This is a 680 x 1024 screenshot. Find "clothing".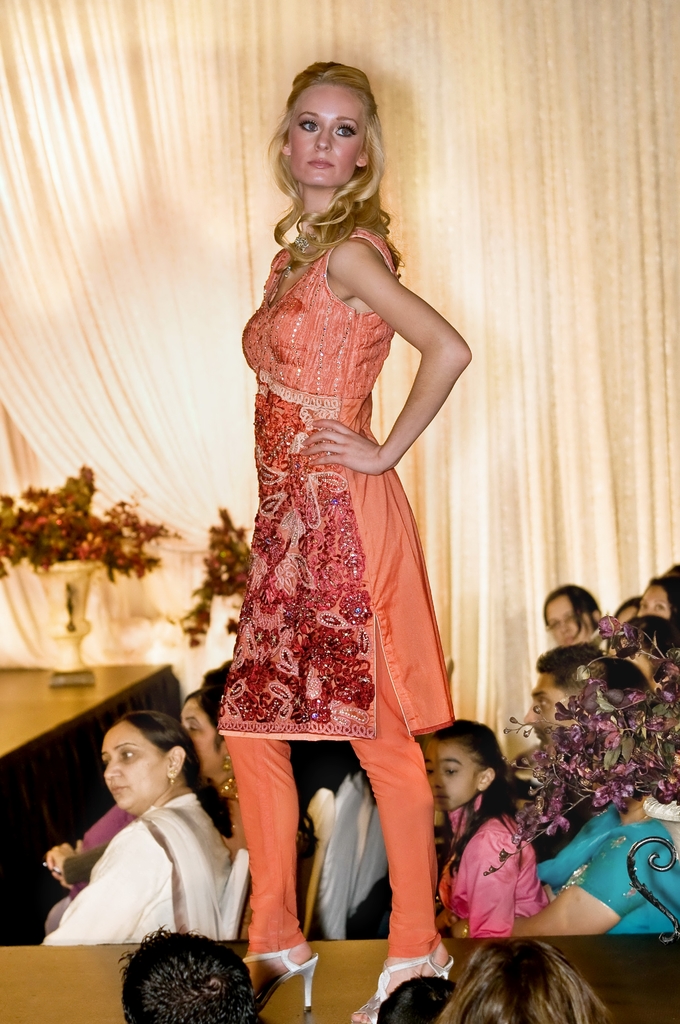
Bounding box: bbox=(547, 799, 679, 934).
